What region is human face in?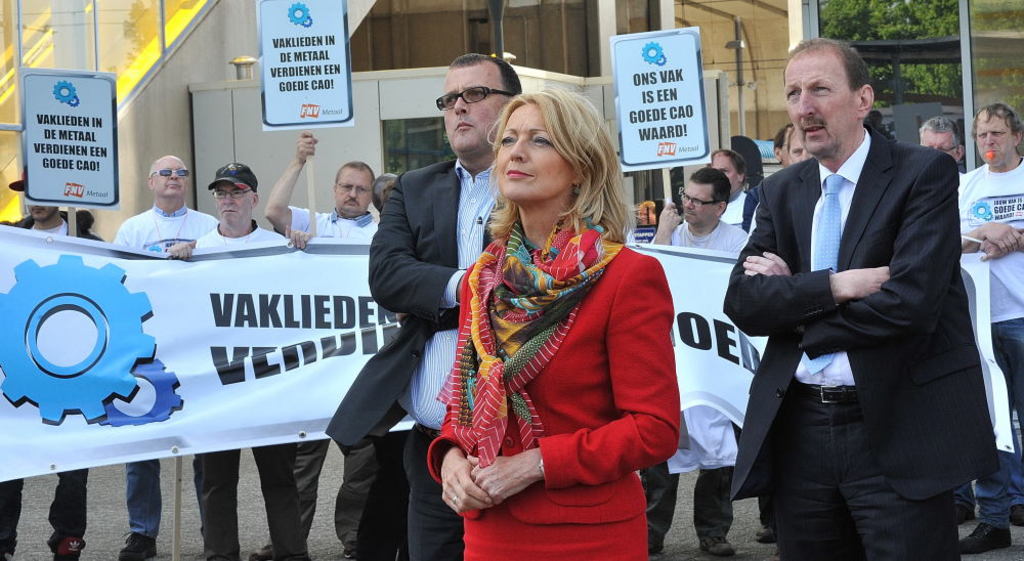
[980, 113, 1013, 166].
